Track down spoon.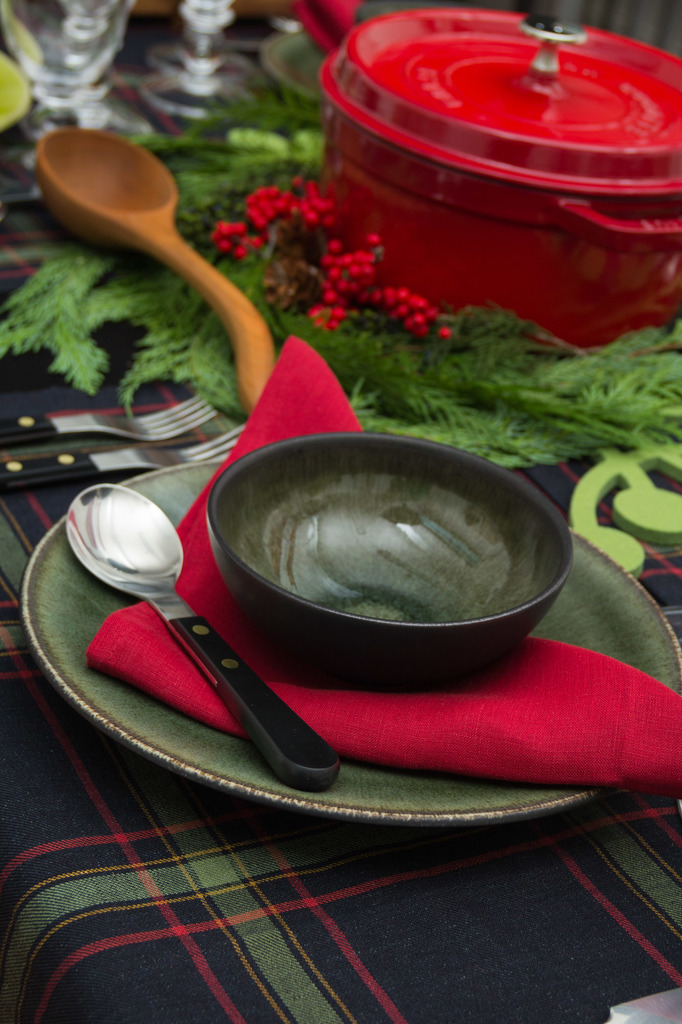
Tracked to Rect(69, 488, 335, 794).
